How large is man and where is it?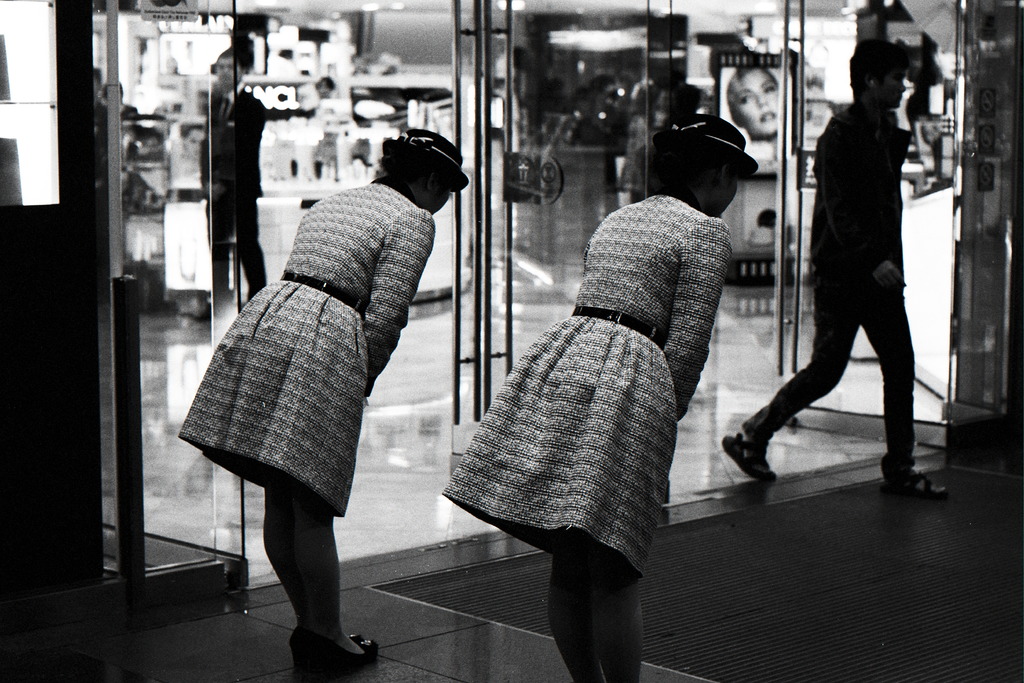
Bounding box: select_region(760, 20, 947, 510).
